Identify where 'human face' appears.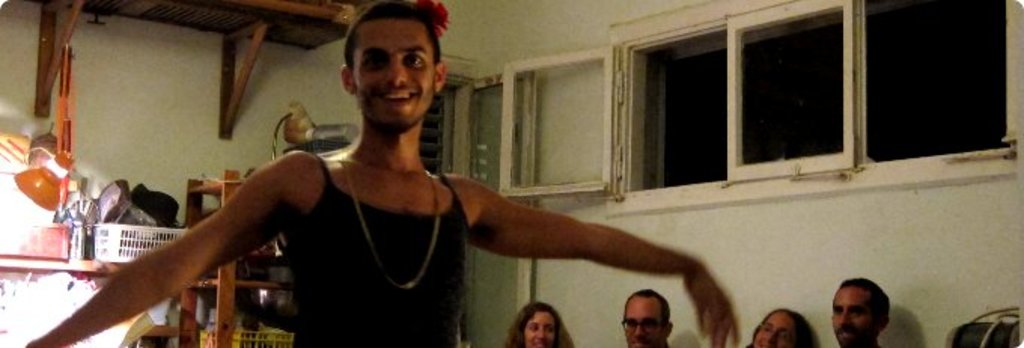
Appears at crop(351, 18, 435, 122).
